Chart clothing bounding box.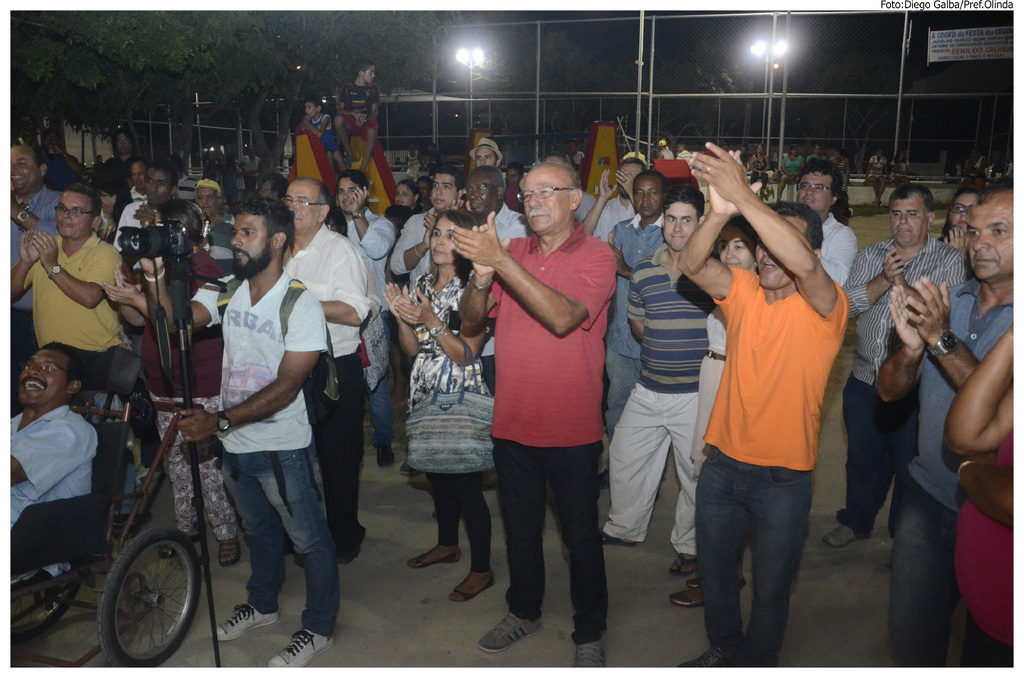
Charted: {"left": 955, "top": 431, "right": 1020, "bottom": 677}.
